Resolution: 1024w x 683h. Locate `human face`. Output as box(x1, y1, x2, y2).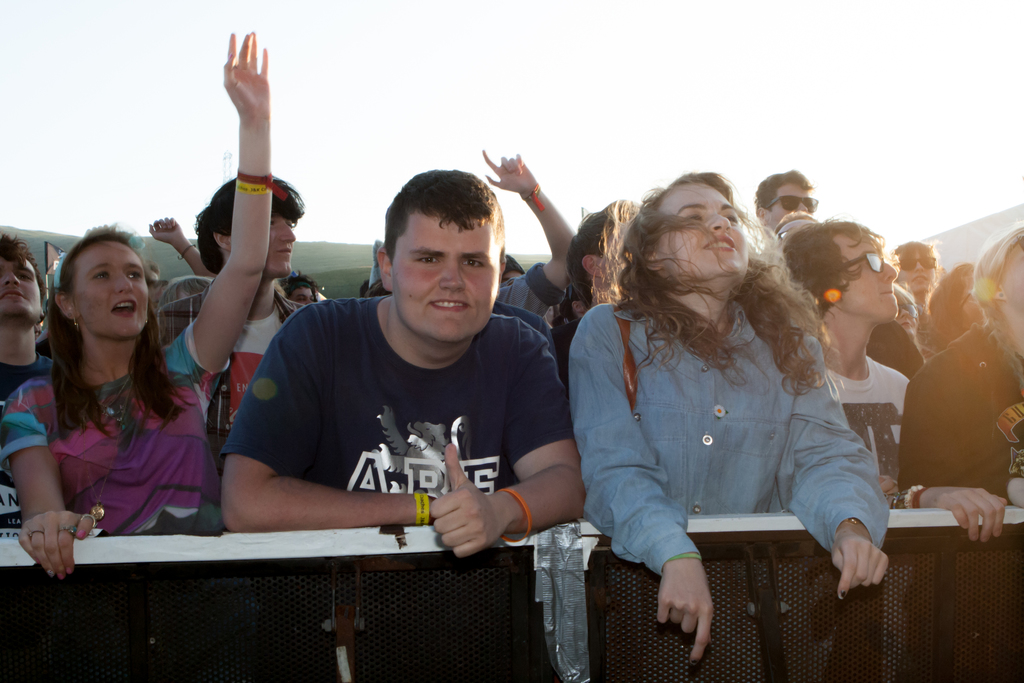
box(232, 215, 294, 276).
